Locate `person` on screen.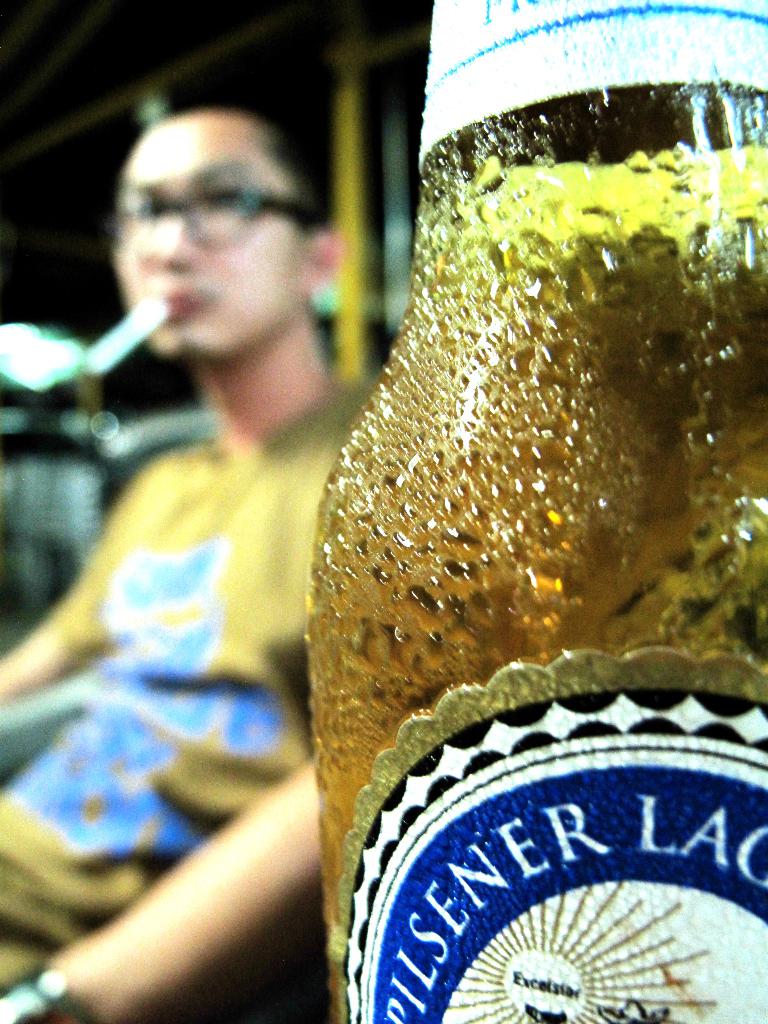
On screen at <box>45,61,399,1016</box>.
